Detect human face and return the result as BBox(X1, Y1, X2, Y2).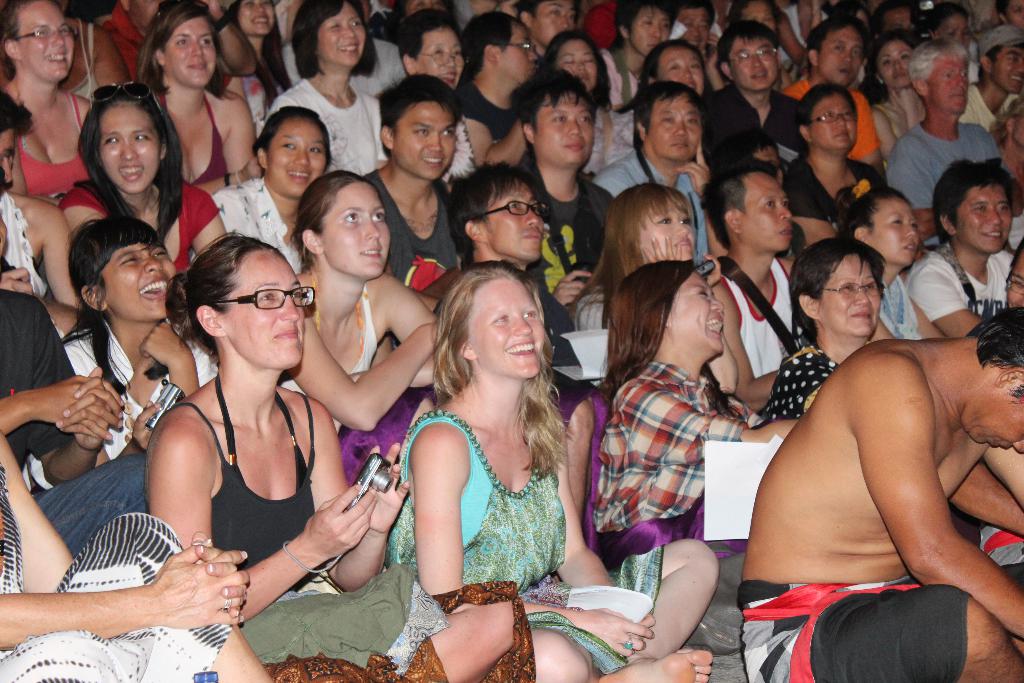
BBox(730, 35, 778, 88).
